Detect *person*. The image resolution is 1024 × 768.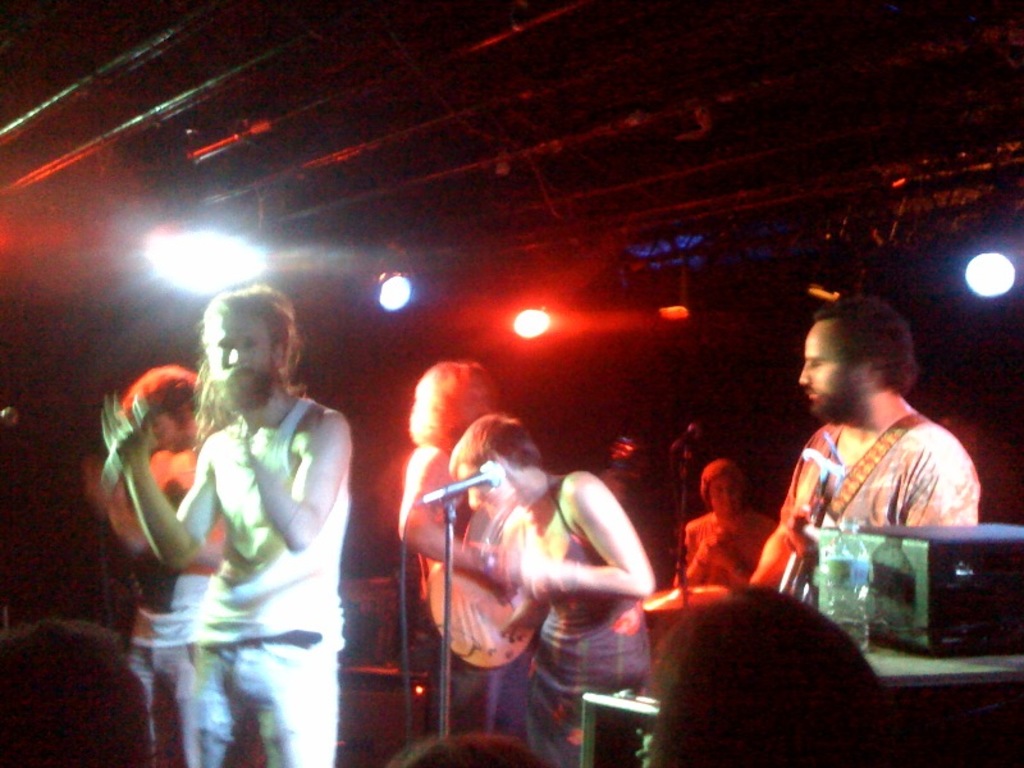
Rect(452, 403, 650, 767).
